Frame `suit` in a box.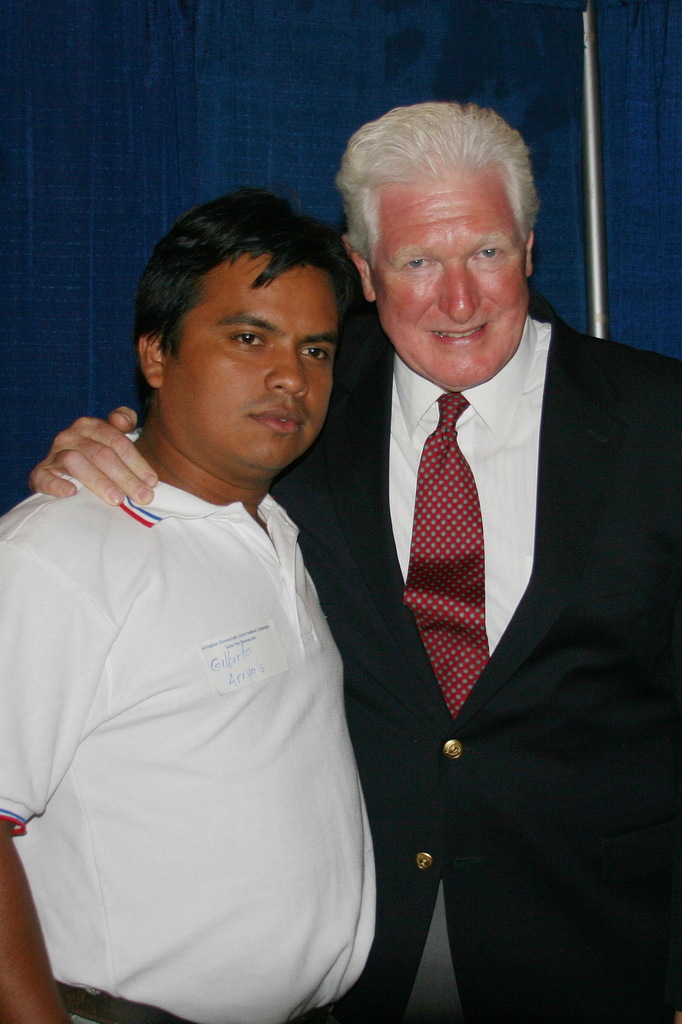
296/272/657/877.
